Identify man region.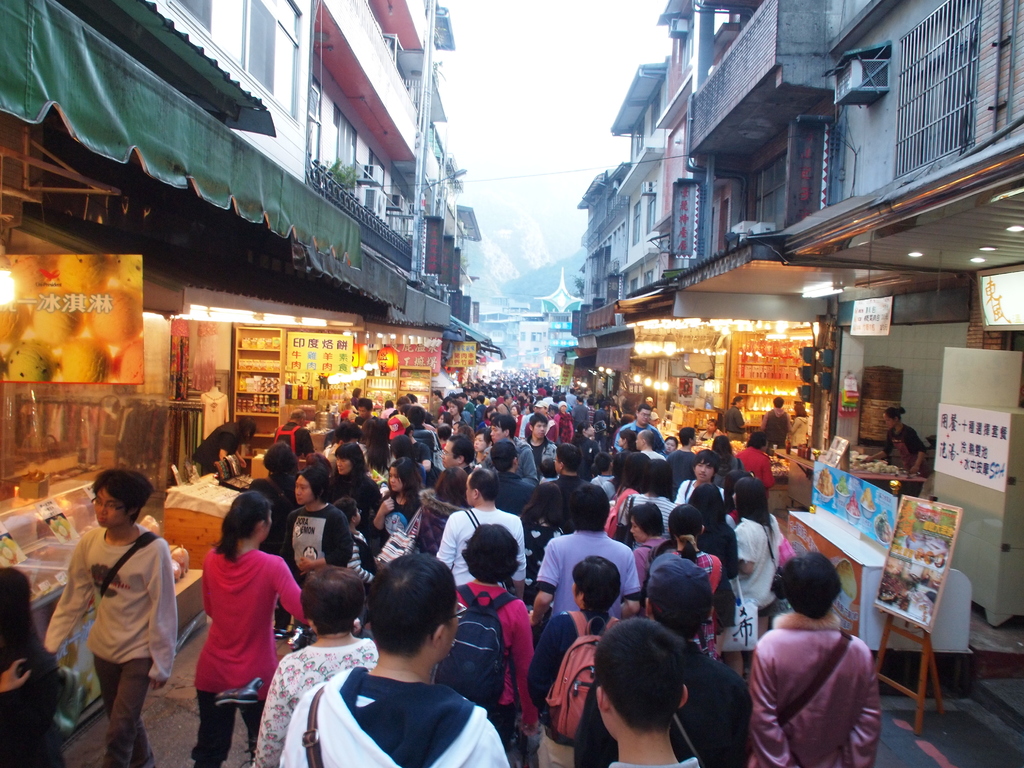
Region: x1=755, y1=396, x2=797, y2=450.
